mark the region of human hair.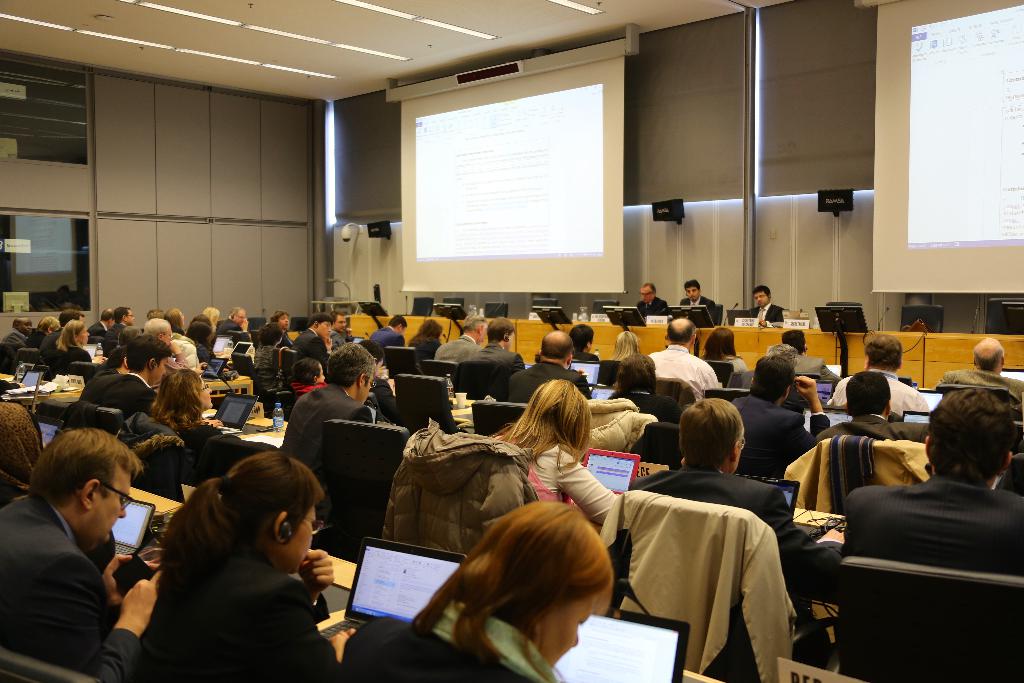
Region: [left=489, top=375, right=589, bottom=474].
